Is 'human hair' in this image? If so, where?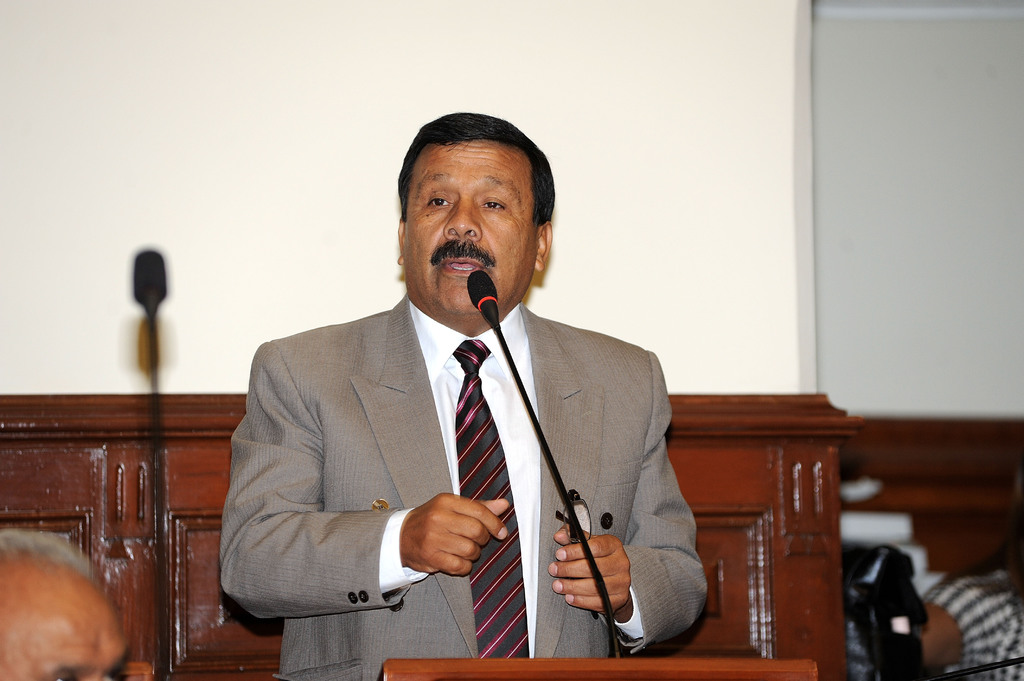
Yes, at (x1=396, y1=113, x2=555, y2=221).
